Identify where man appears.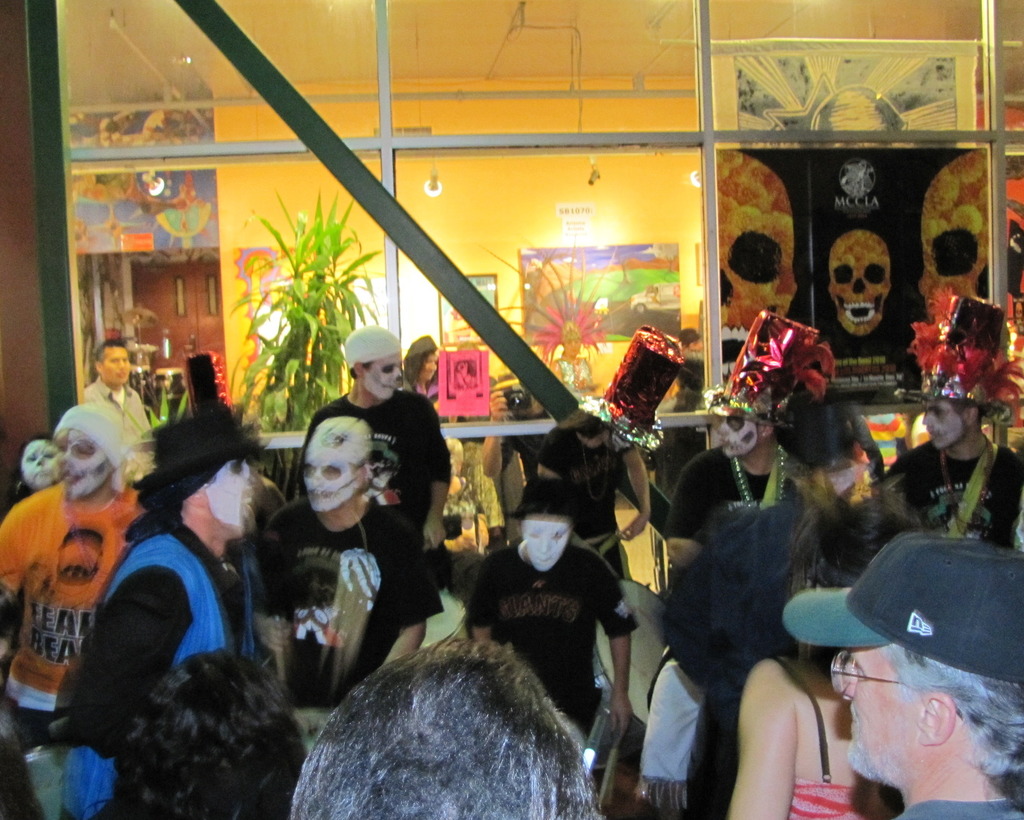
Appears at (226, 407, 451, 757).
